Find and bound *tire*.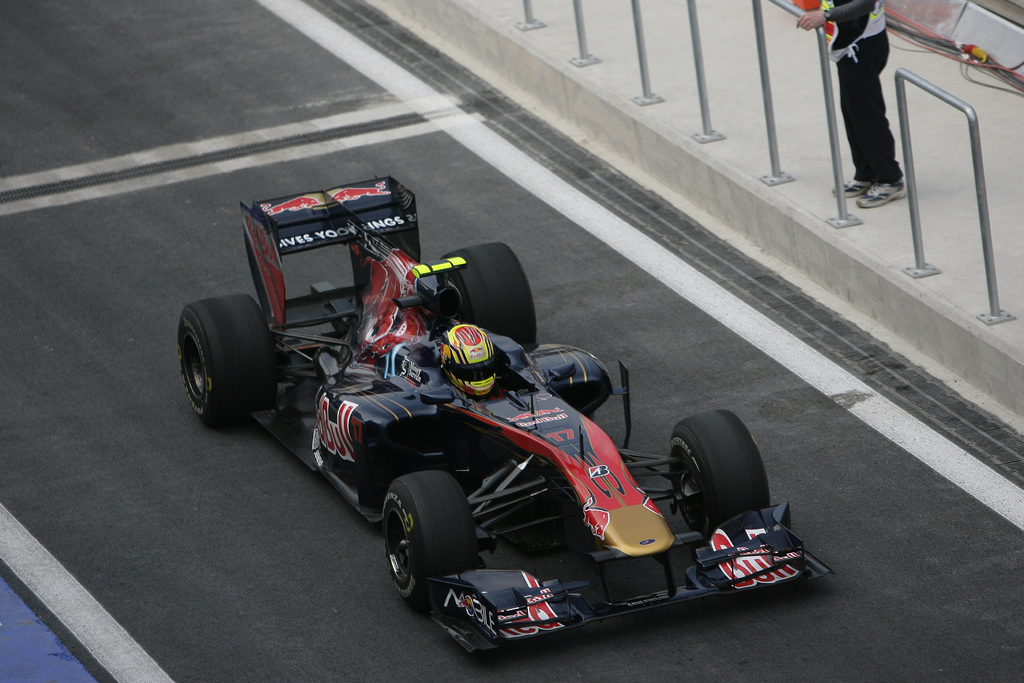
Bound: [left=382, top=470, right=476, bottom=617].
